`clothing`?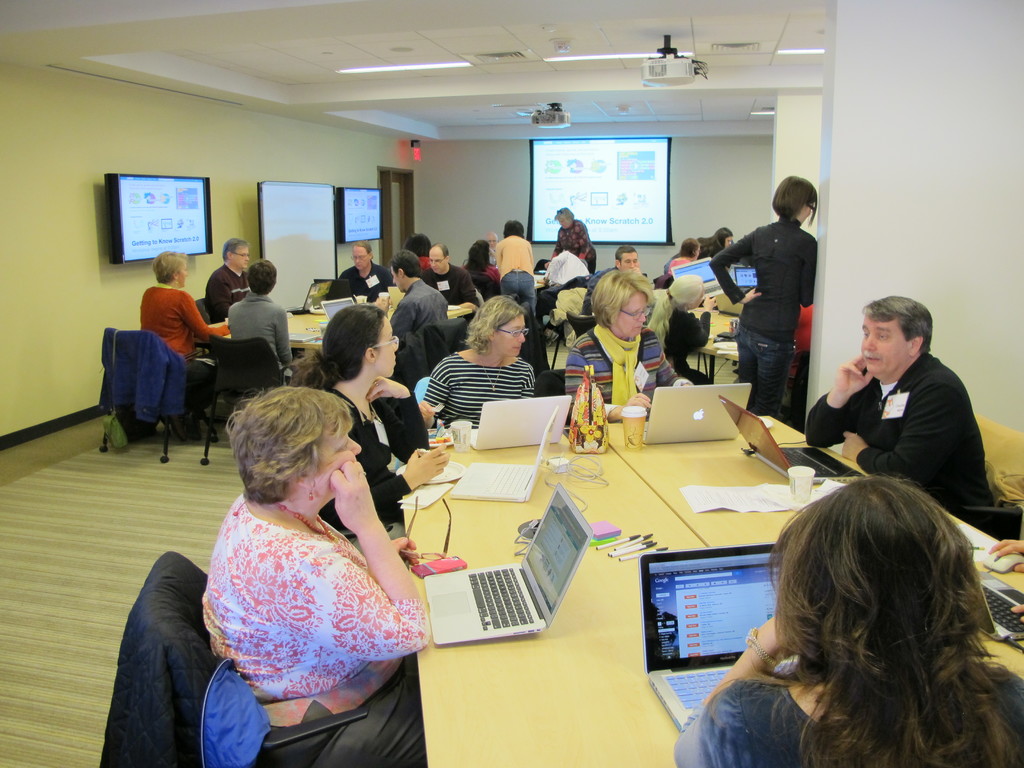
crop(221, 286, 292, 372)
